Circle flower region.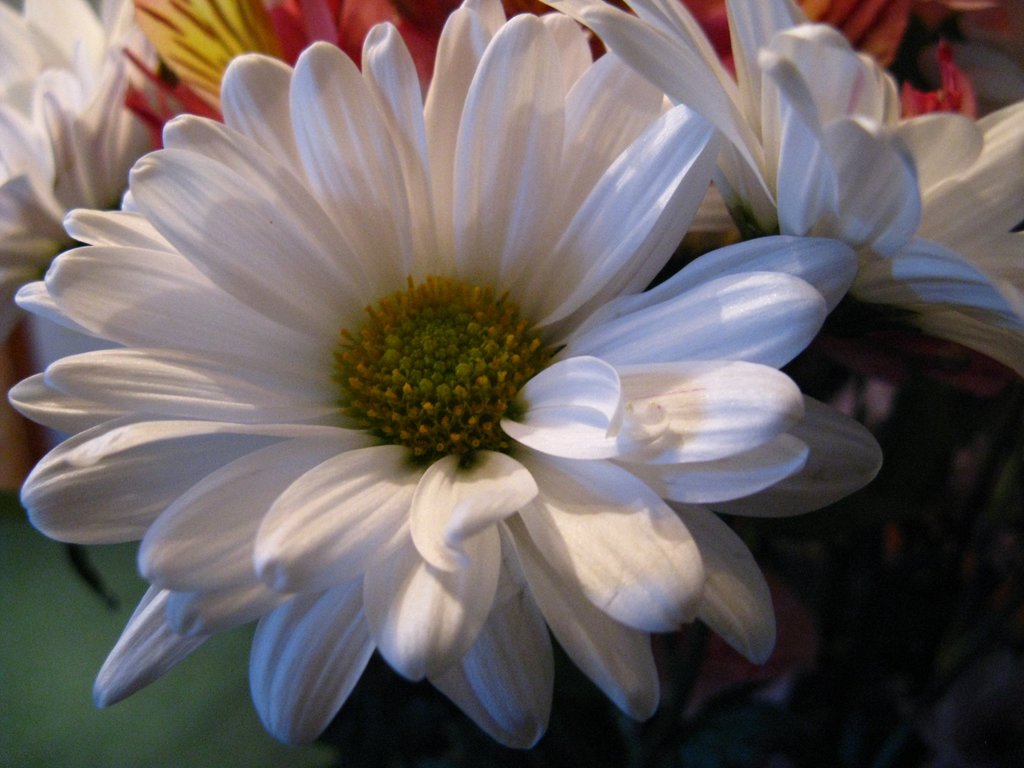
Region: 0/0/186/355.
